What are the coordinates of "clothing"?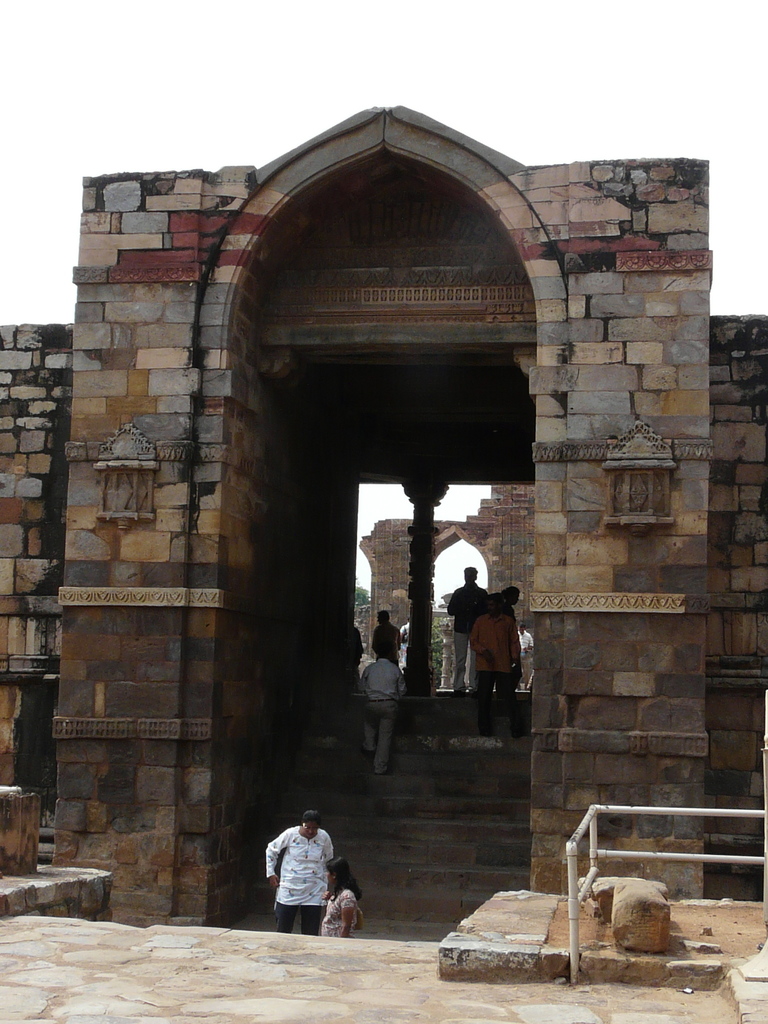
[367, 657, 406, 774].
